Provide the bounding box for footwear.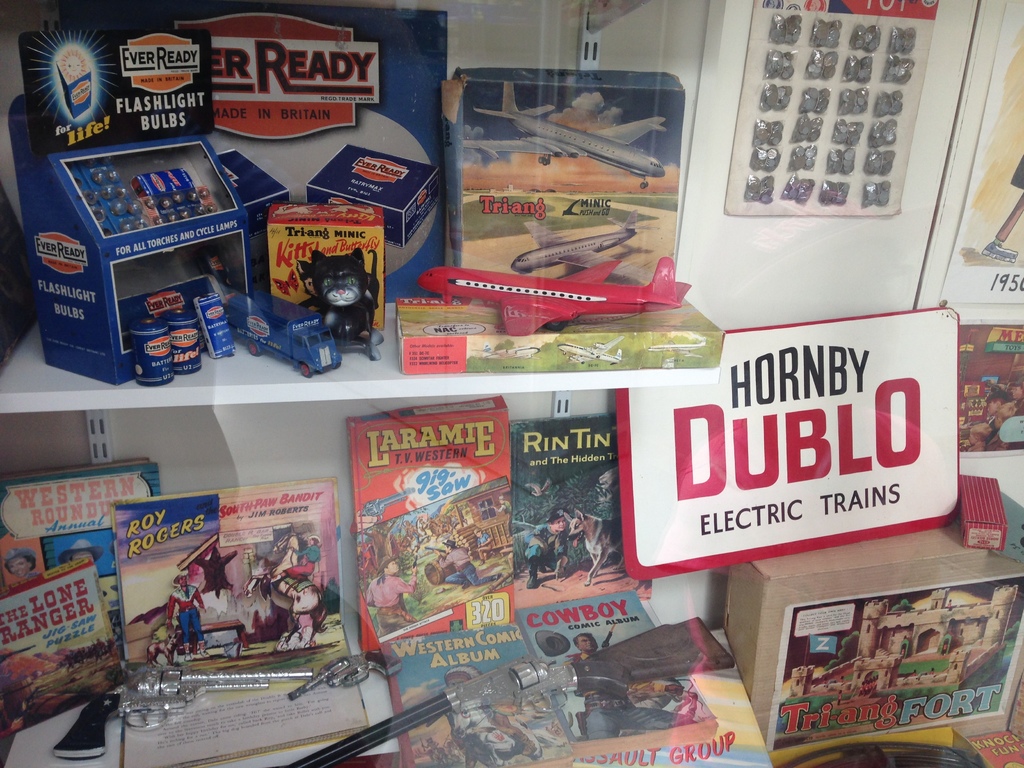
[x1=196, y1=643, x2=211, y2=659].
